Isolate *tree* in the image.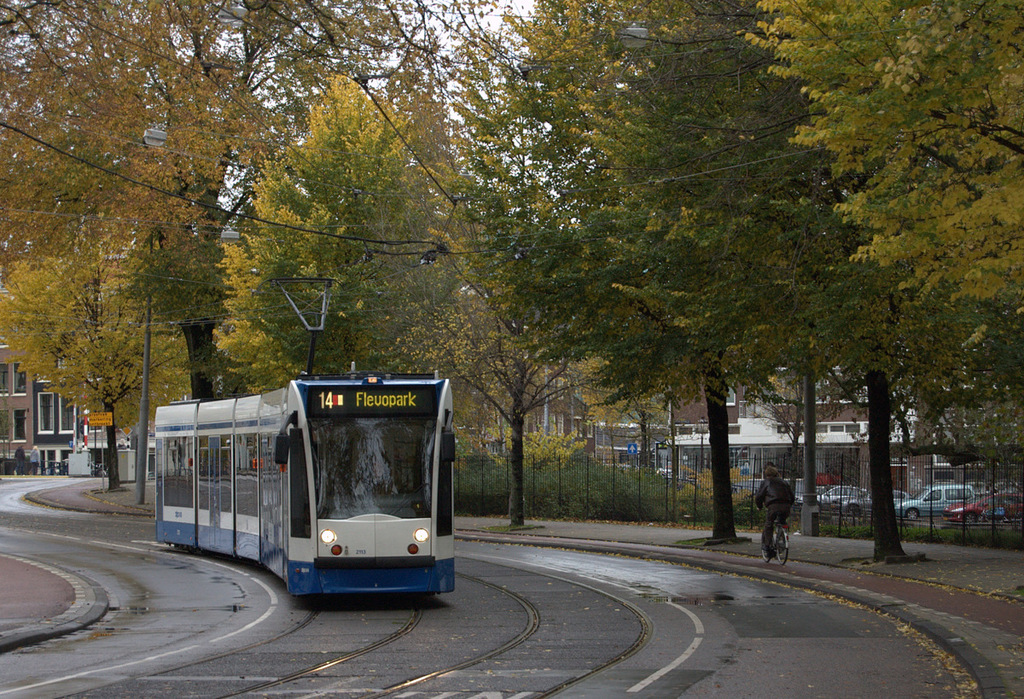
Isolated region: [left=0, top=0, right=457, bottom=402].
